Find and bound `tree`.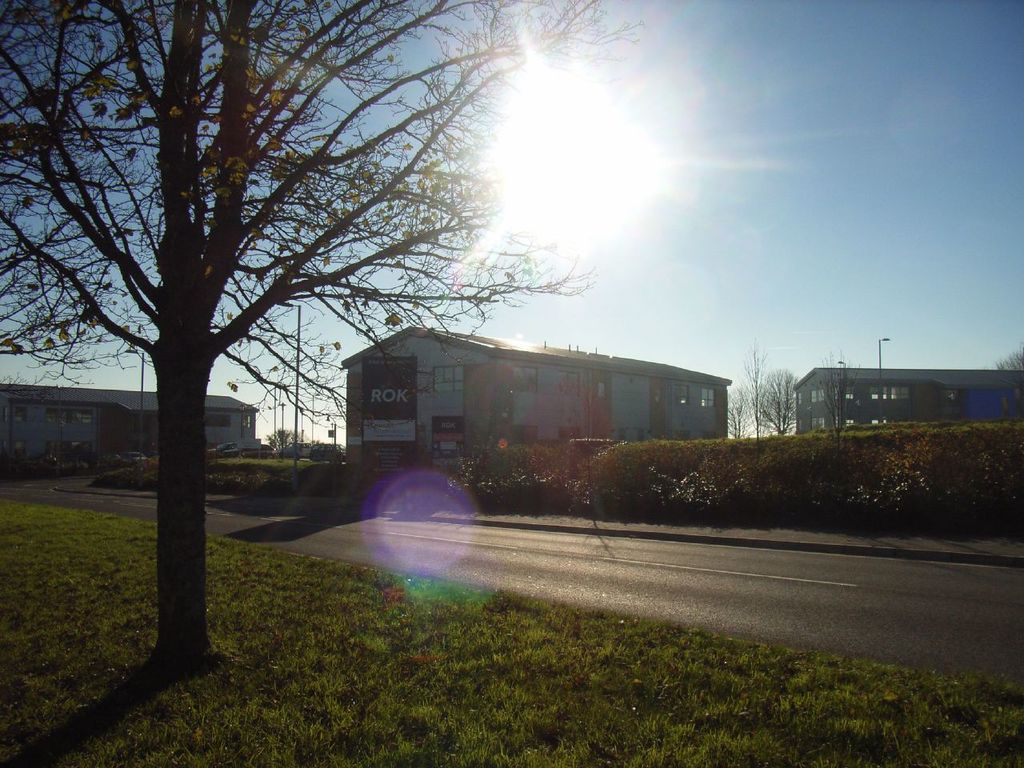
Bound: BBox(990, 339, 1023, 427).
